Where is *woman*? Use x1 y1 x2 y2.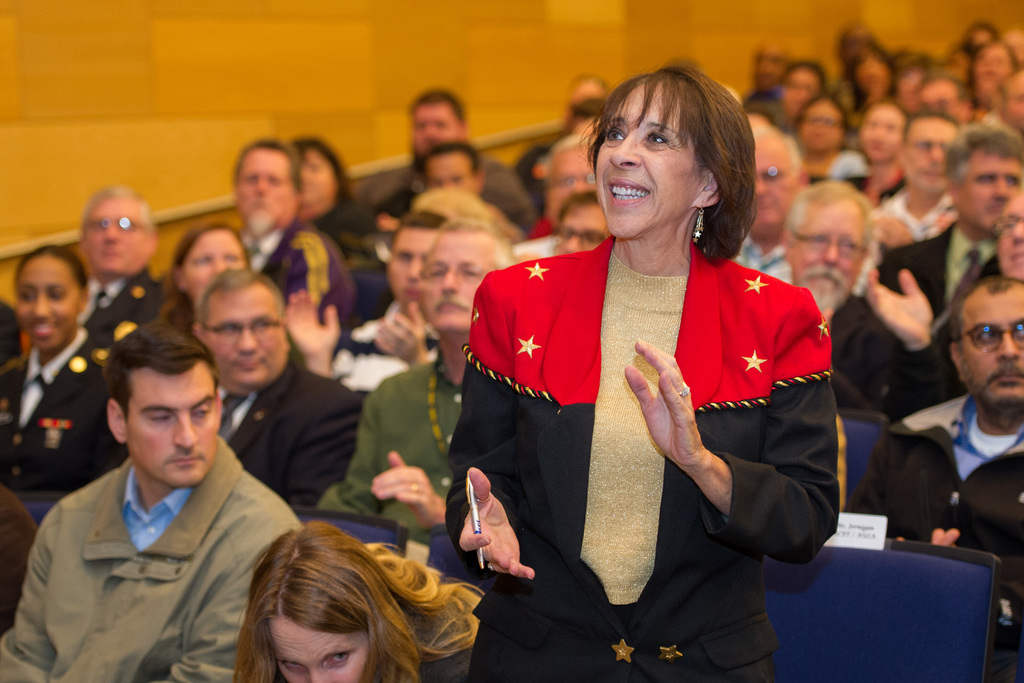
459 65 826 670.
